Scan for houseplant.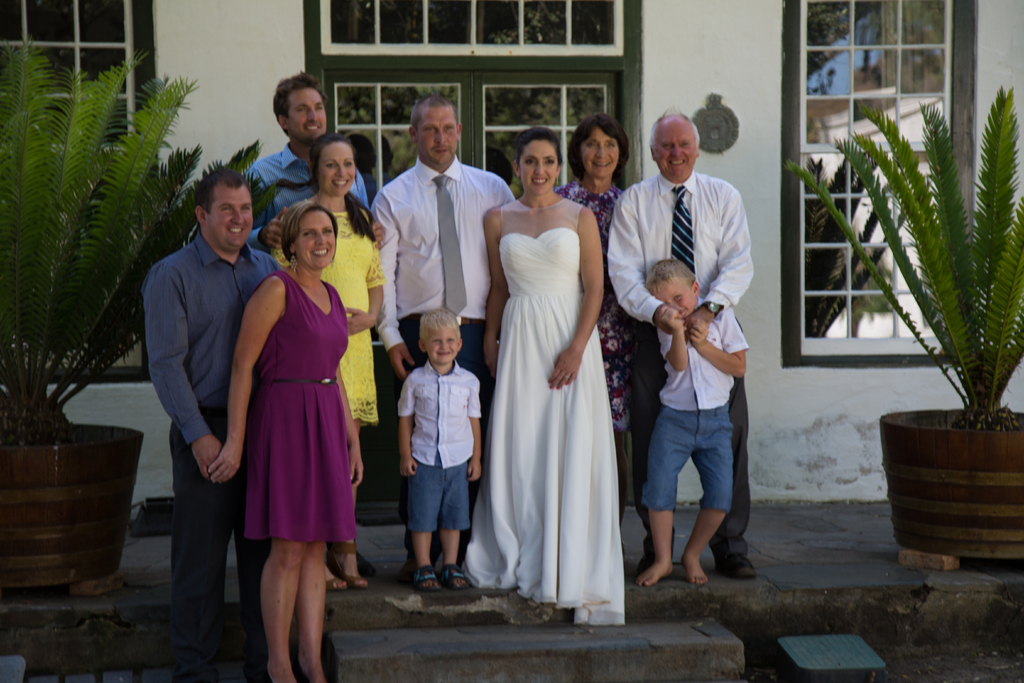
Scan result: [left=781, top=94, right=1018, bottom=567].
